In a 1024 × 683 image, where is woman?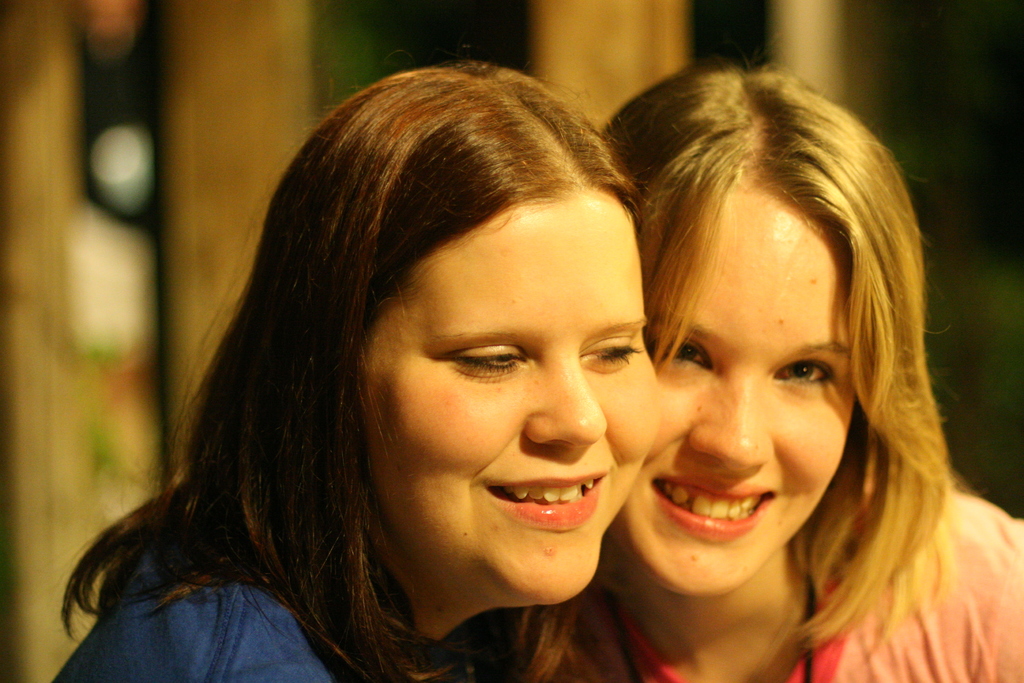
x1=499 y1=71 x2=1023 y2=682.
